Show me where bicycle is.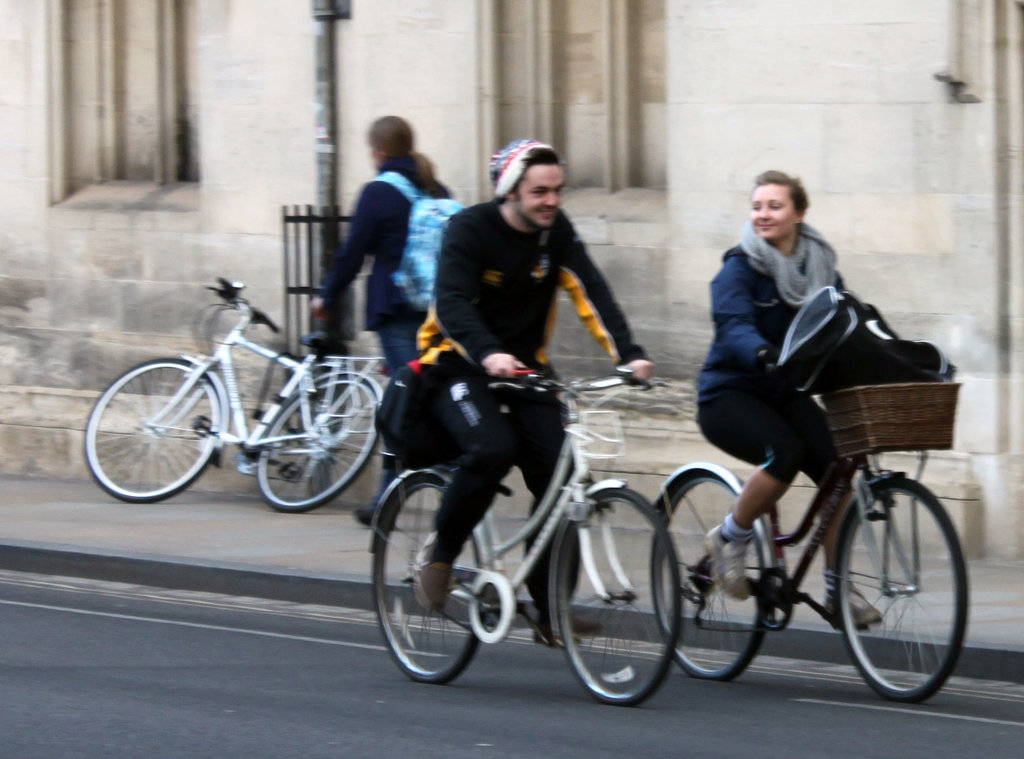
bicycle is at x1=364 y1=360 x2=684 y2=708.
